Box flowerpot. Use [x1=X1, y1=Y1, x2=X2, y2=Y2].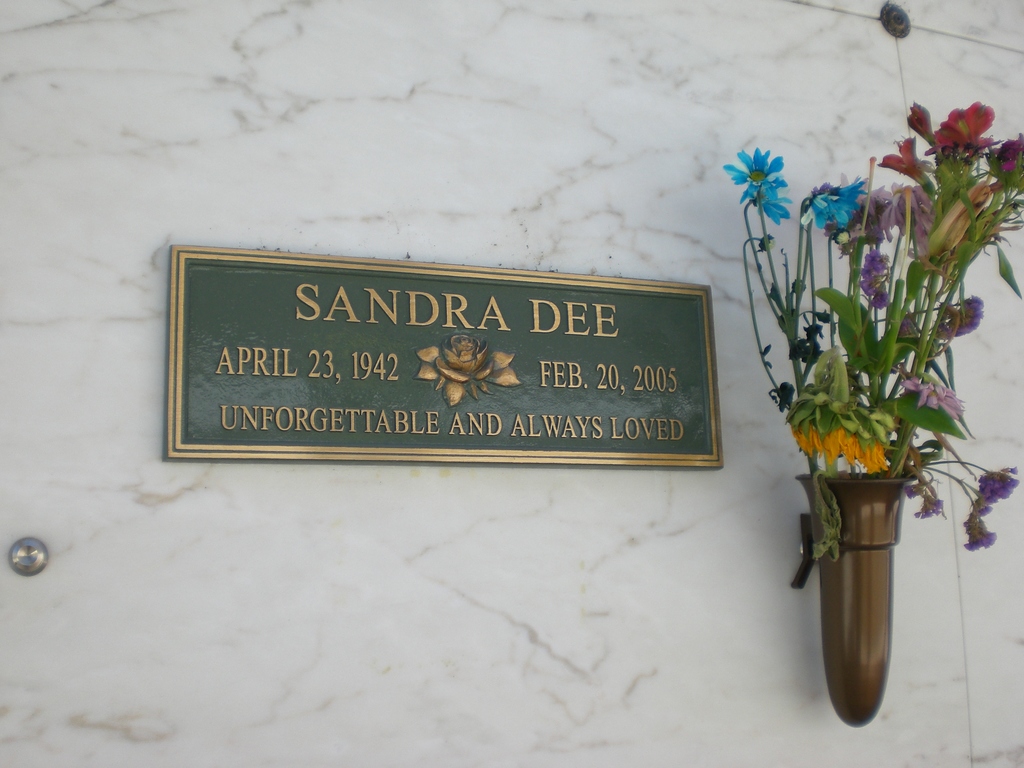
[x1=785, y1=458, x2=932, y2=676].
